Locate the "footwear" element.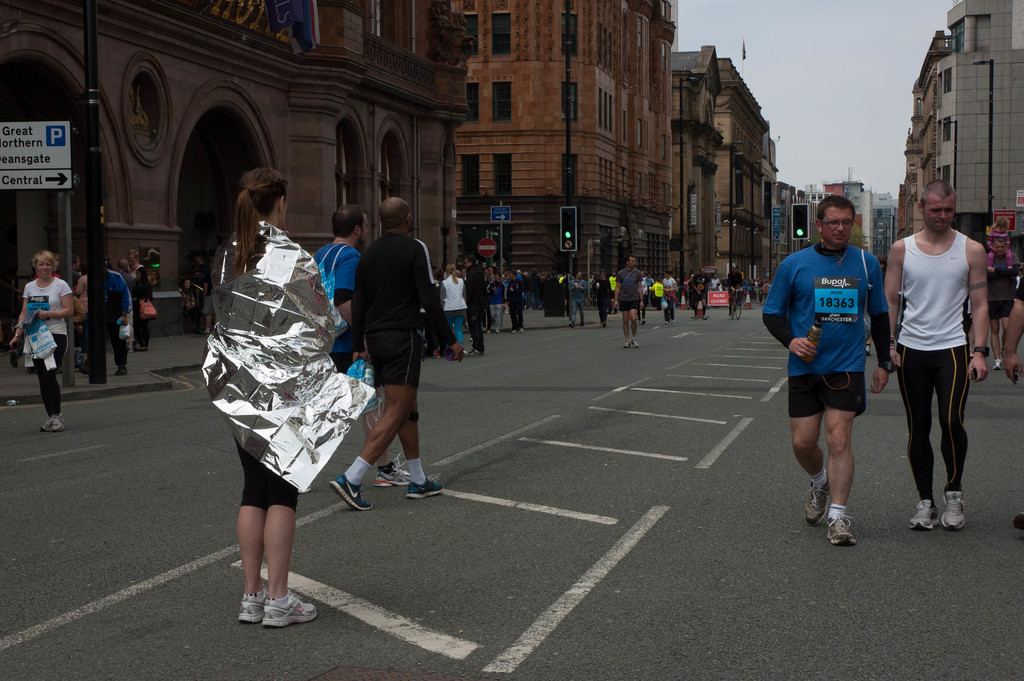
Element bbox: <region>665, 322, 668, 324</region>.
